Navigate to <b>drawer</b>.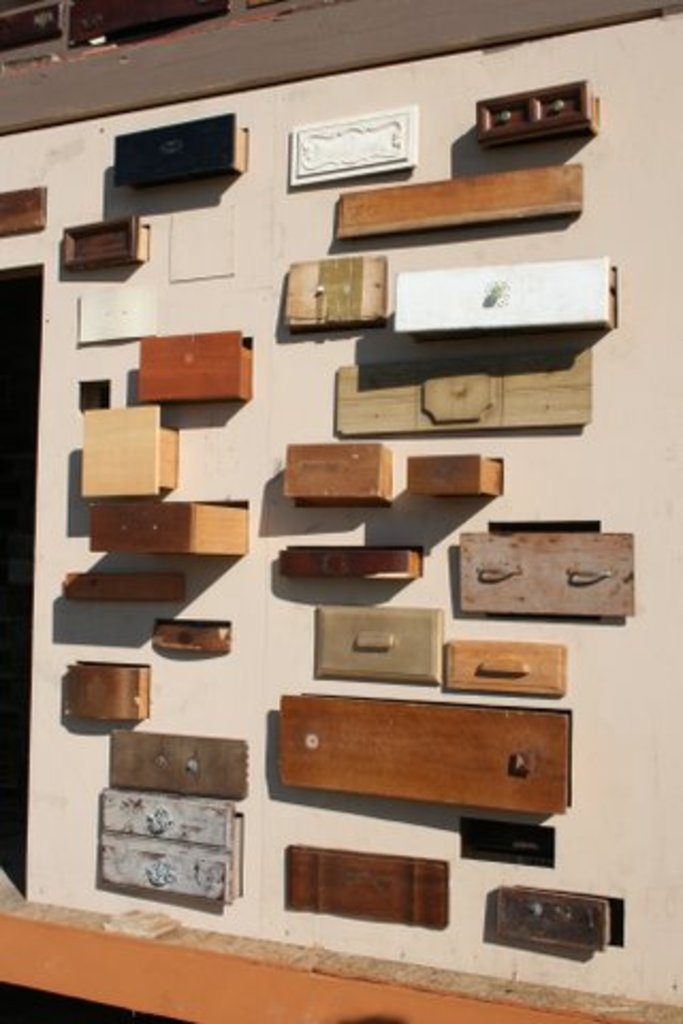
Navigation target: <box>397,254,619,333</box>.
